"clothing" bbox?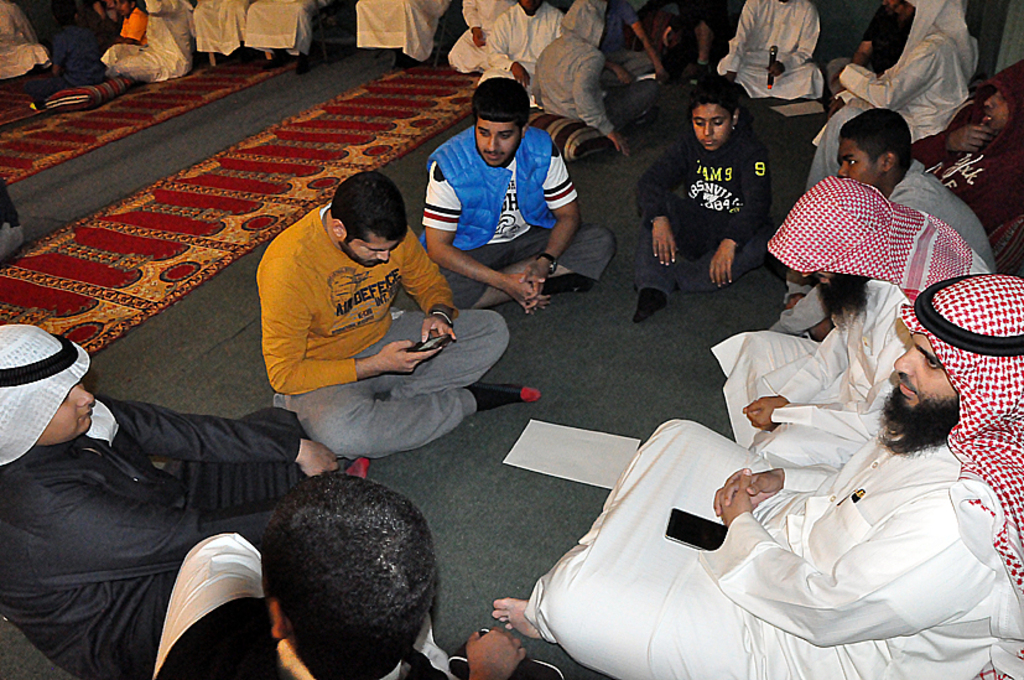
BBox(260, 206, 514, 473)
